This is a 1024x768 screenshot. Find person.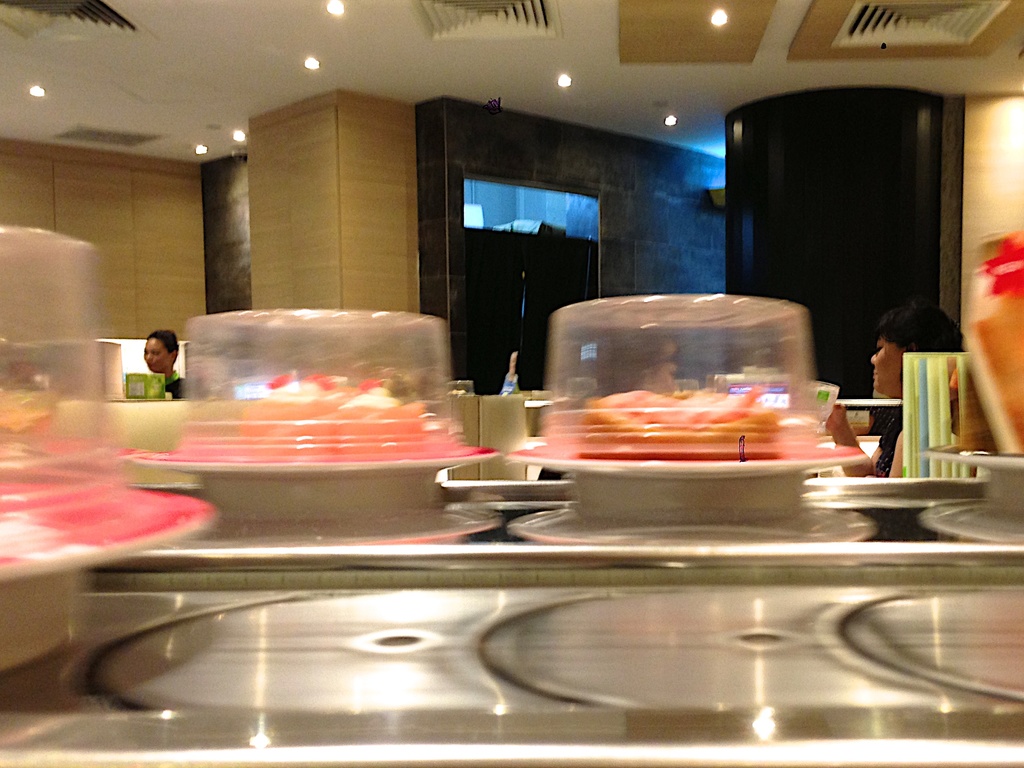
Bounding box: [134,327,186,392].
